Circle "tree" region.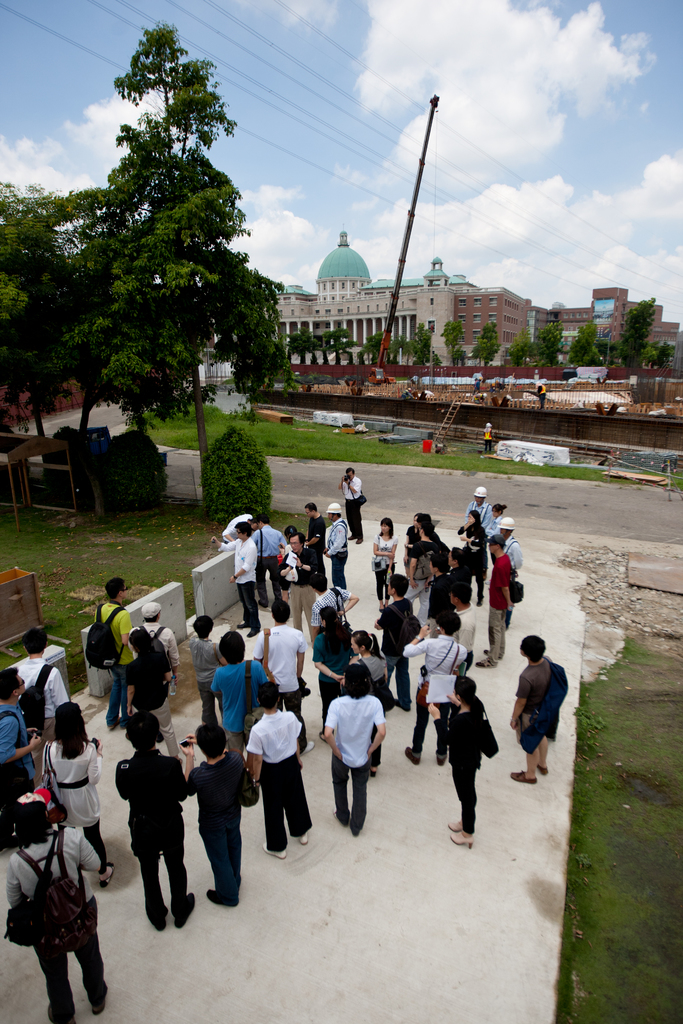
Region: {"left": 0, "top": 180, "right": 147, "bottom": 428}.
